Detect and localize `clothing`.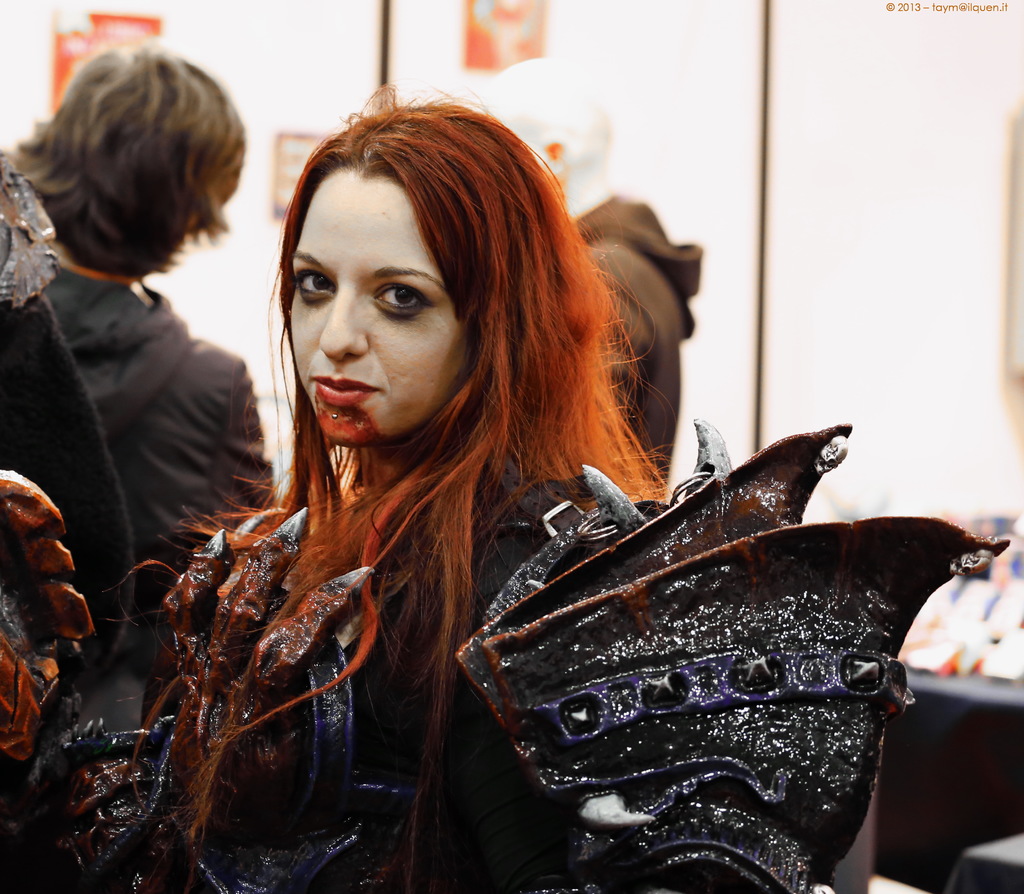
Localized at x1=0, y1=449, x2=756, y2=893.
